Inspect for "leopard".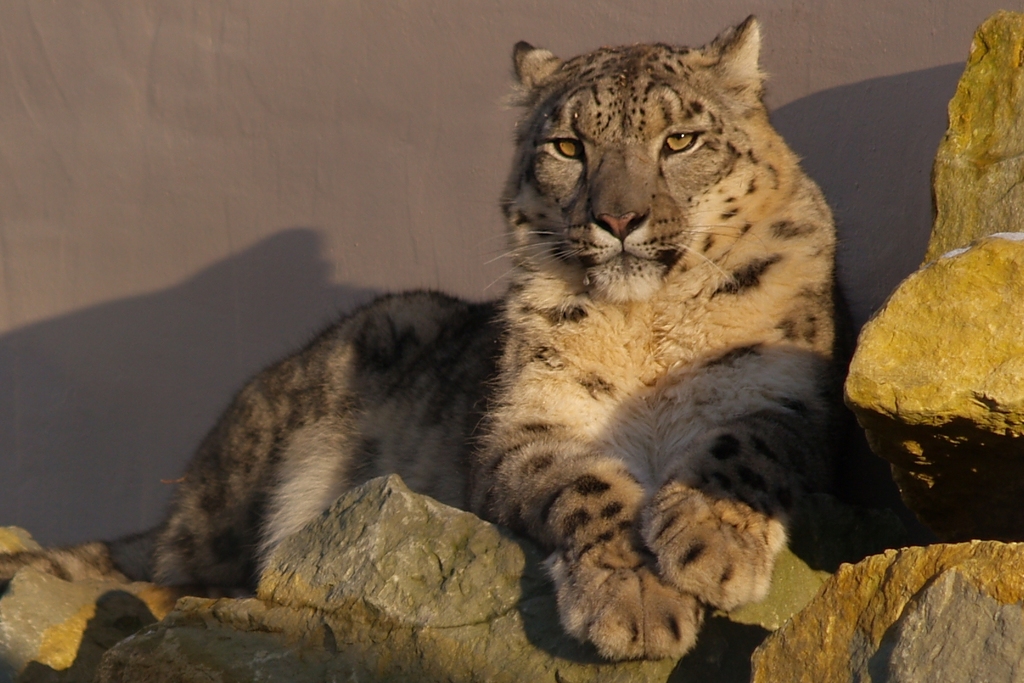
Inspection: <box>142,17,853,663</box>.
